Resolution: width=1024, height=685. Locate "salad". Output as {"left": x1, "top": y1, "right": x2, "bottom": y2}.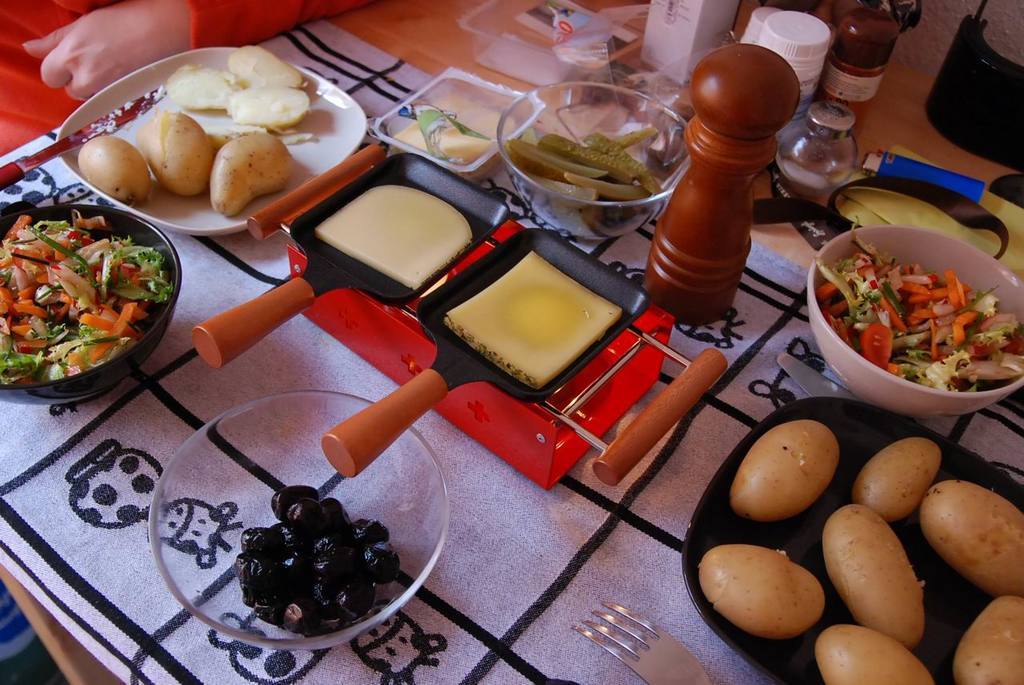
{"left": 0, "top": 201, "right": 172, "bottom": 390}.
